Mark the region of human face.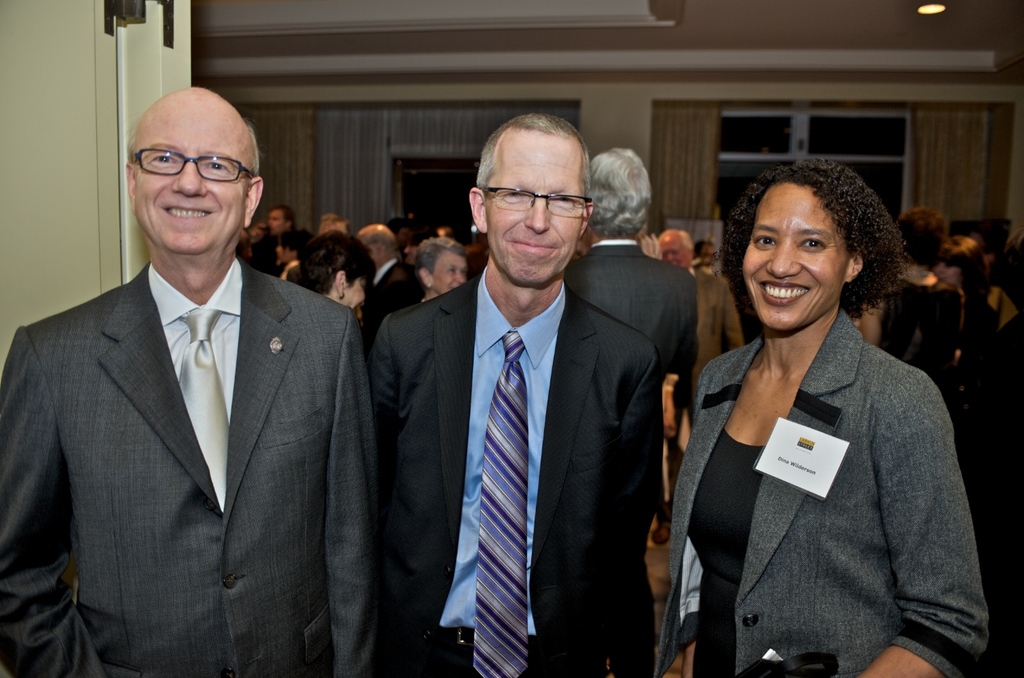
Region: select_region(743, 178, 844, 331).
